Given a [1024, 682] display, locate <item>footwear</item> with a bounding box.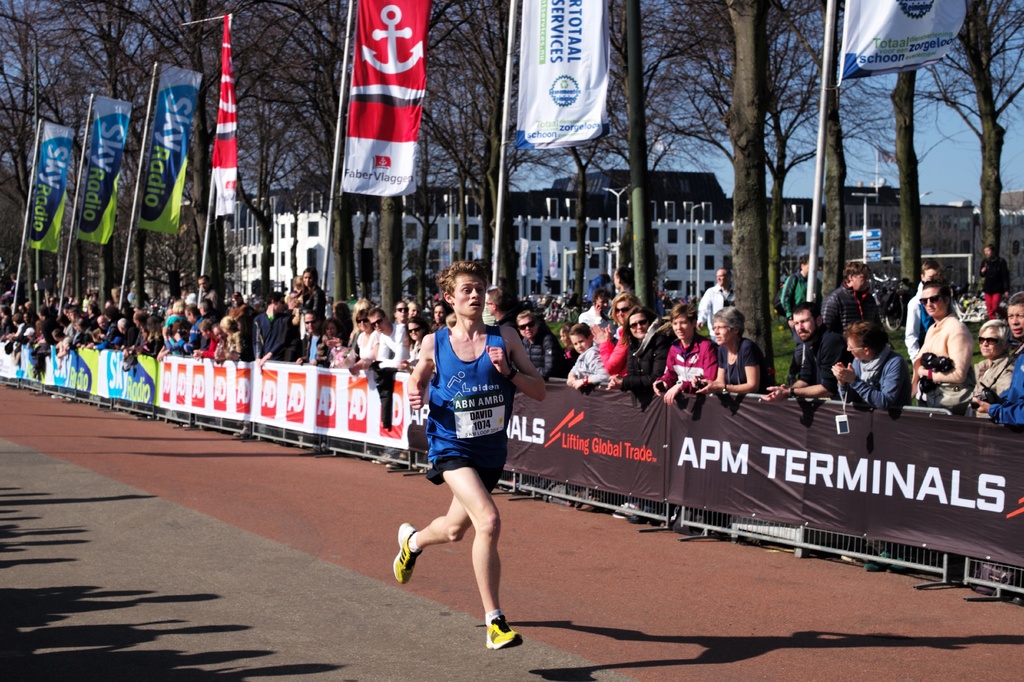
Located: pyautogui.locateOnScreen(484, 608, 518, 653).
